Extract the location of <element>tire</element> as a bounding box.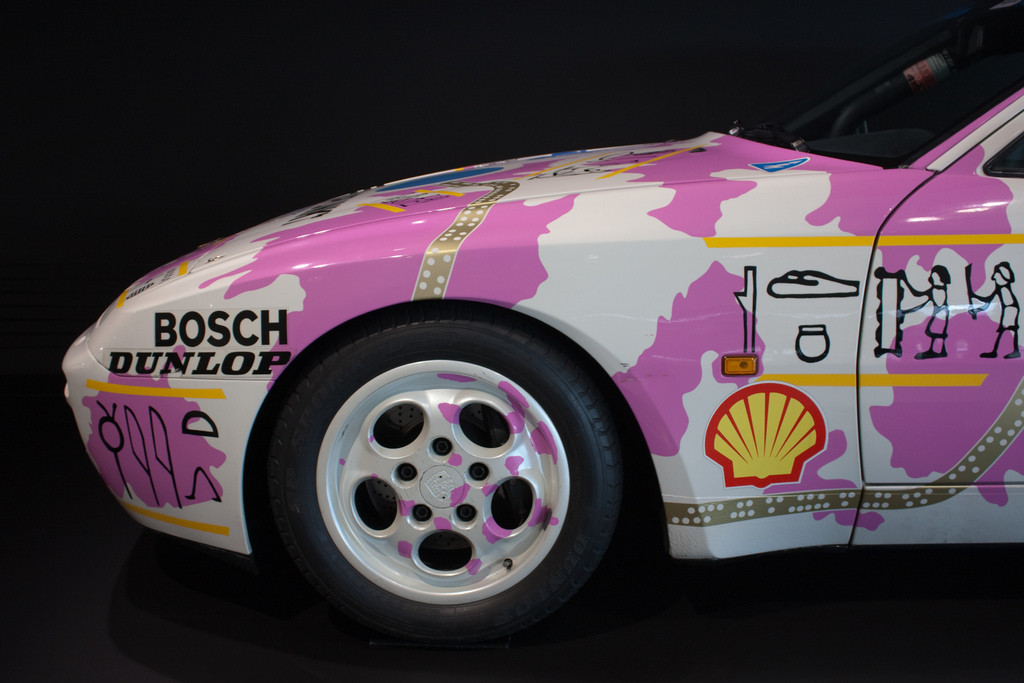
x1=200, y1=299, x2=657, y2=643.
